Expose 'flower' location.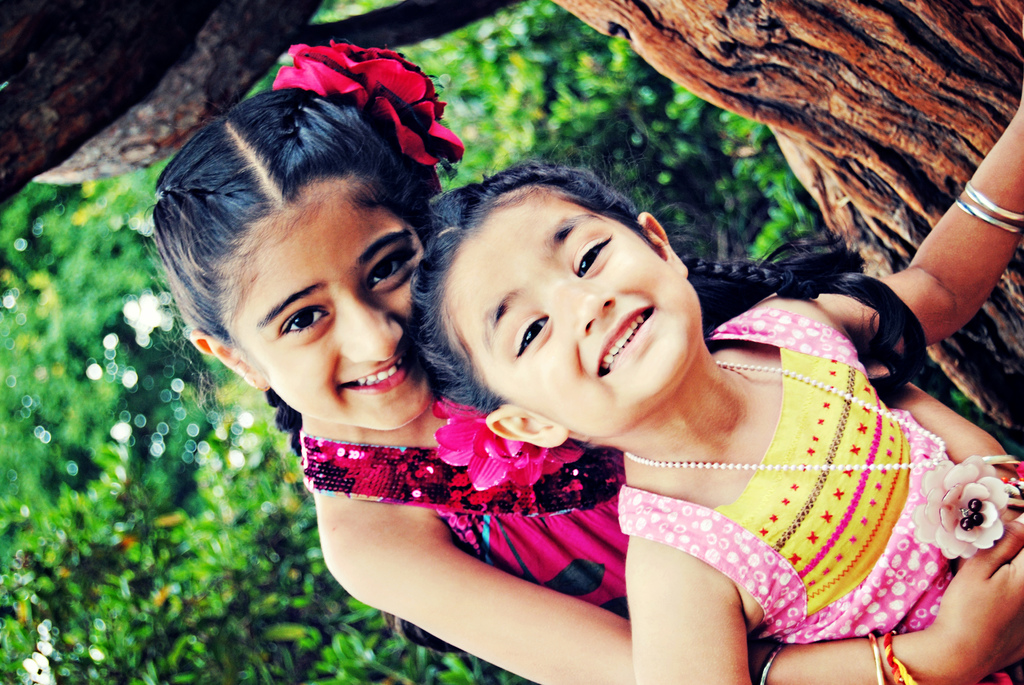
Exposed at [left=433, top=398, right=587, bottom=493].
